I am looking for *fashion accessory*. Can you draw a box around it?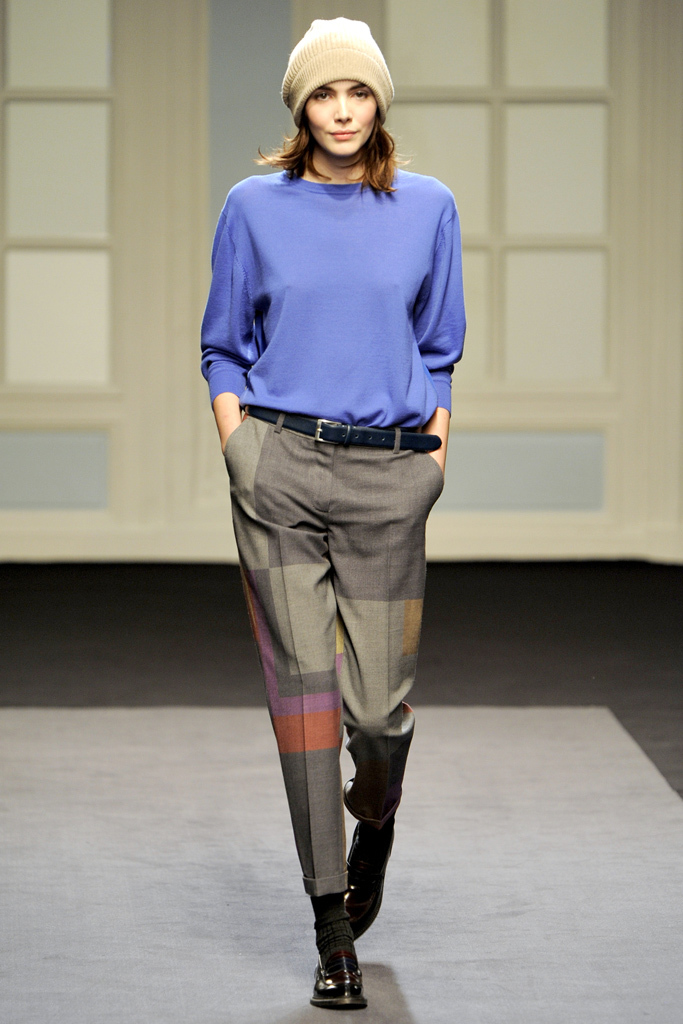
Sure, the bounding box is 279/16/394/128.
